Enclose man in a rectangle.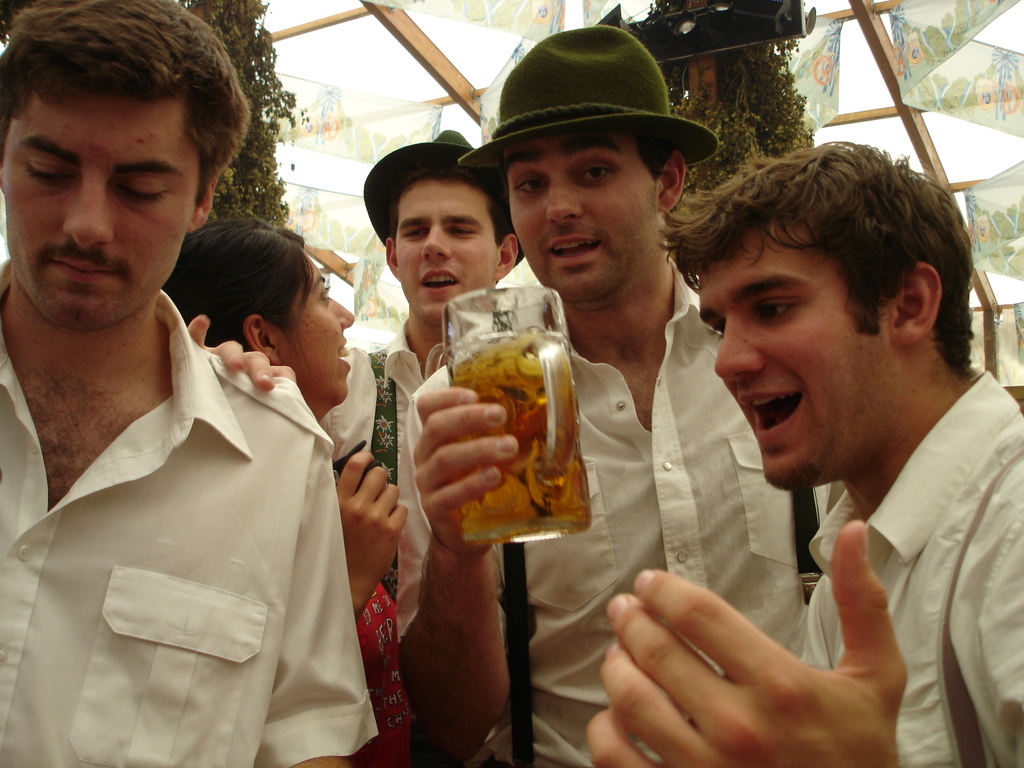
(left=0, top=0, right=376, bottom=767).
